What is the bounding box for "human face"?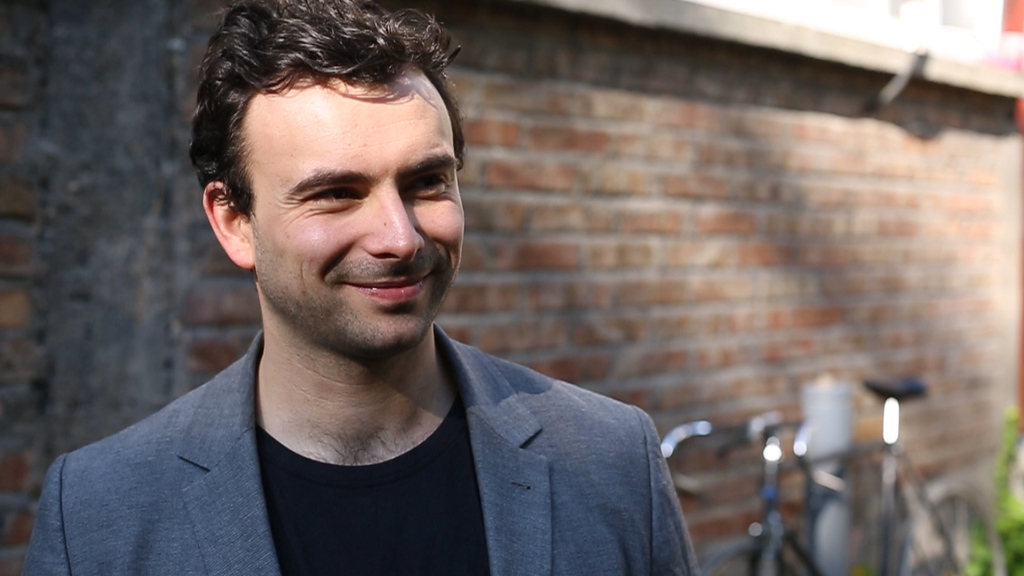
BBox(252, 62, 466, 346).
